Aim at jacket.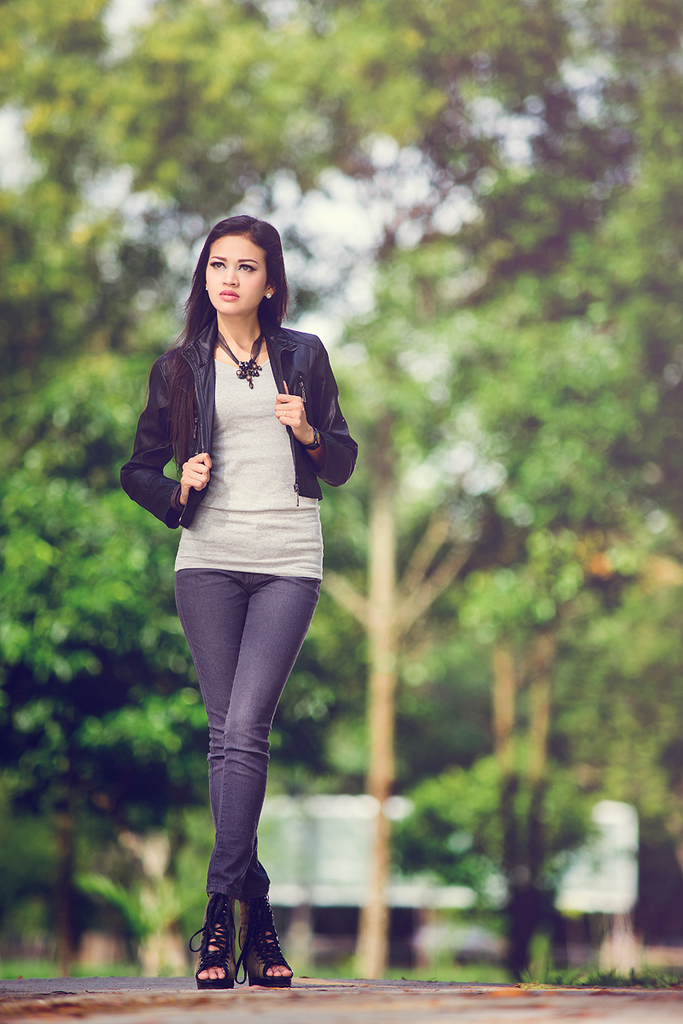
Aimed at bbox=(115, 259, 348, 591).
